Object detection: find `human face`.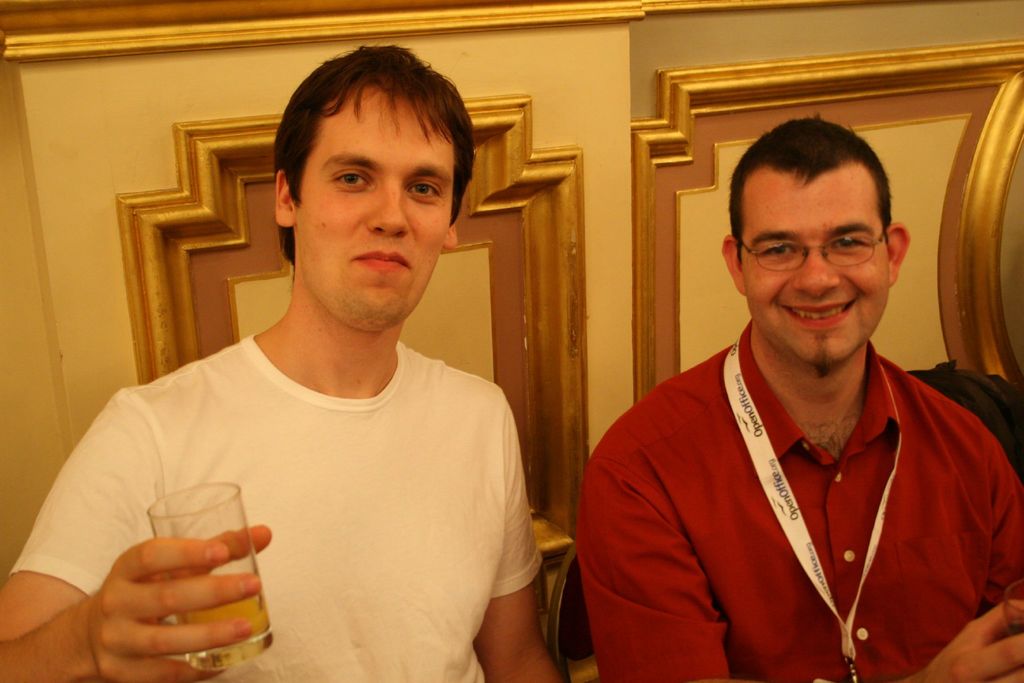
[742, 165, 889, 363].
